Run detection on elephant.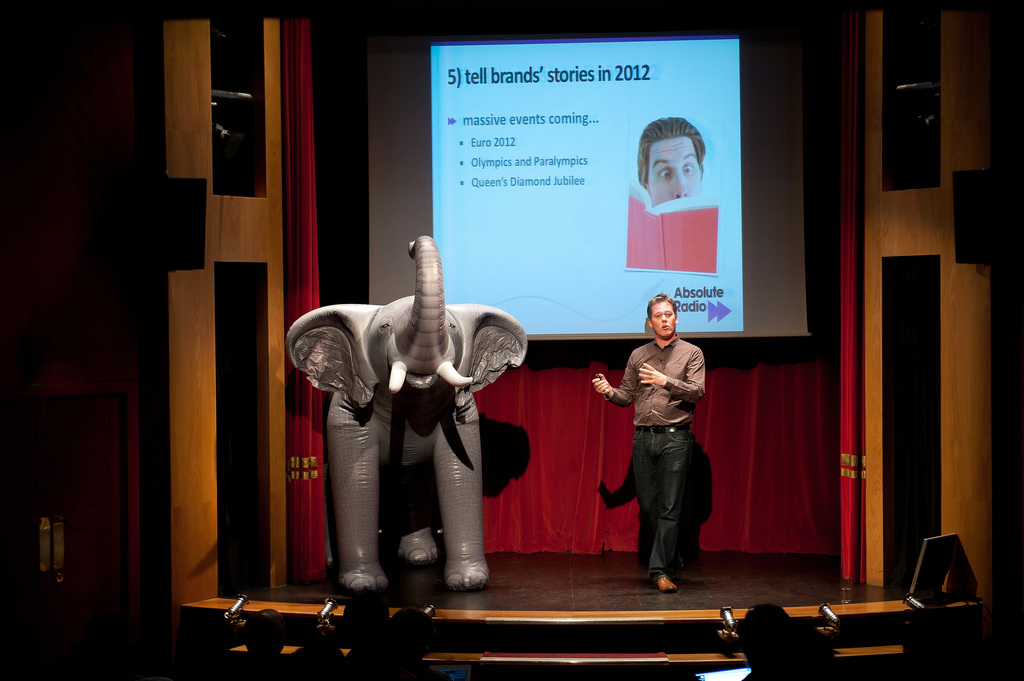
Result: detection(285, 280, 532, 620).
